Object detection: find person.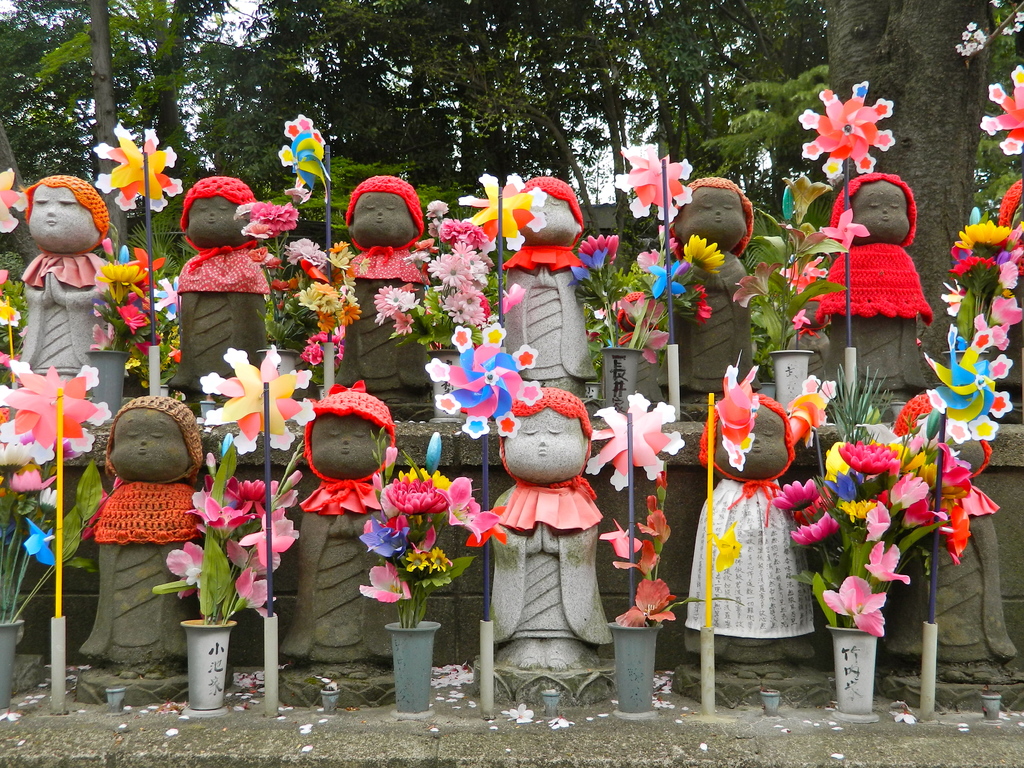
179, 177, 273, 410.
